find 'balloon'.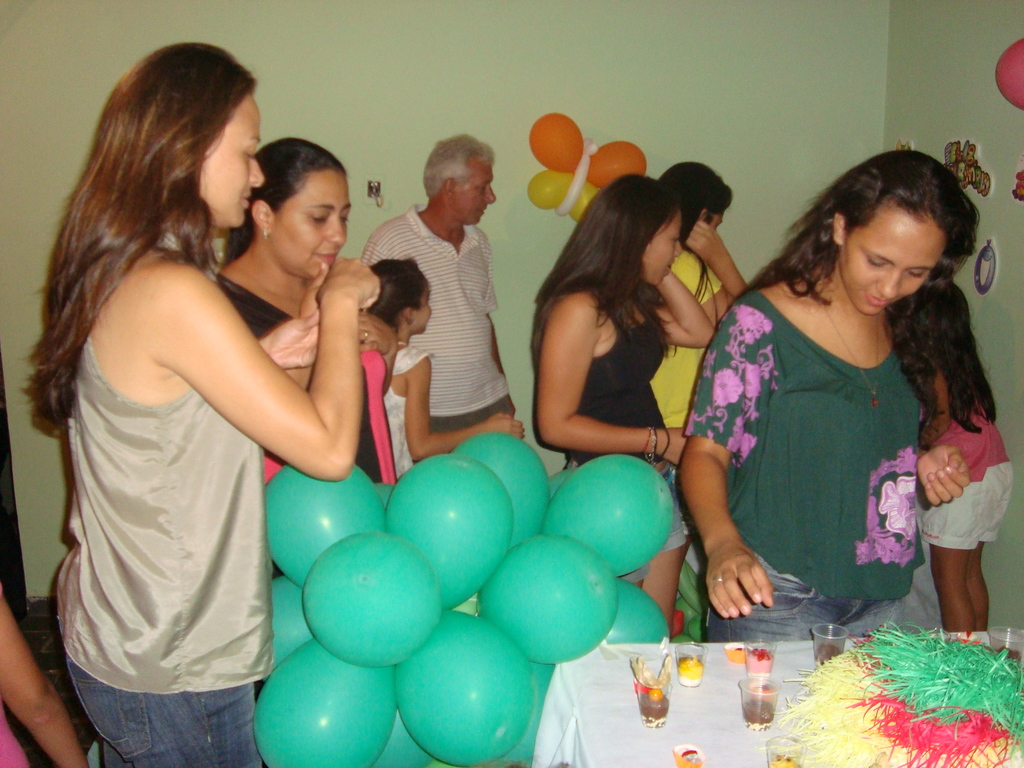
(x1=538, y1=453, x2=674, y2=575).
